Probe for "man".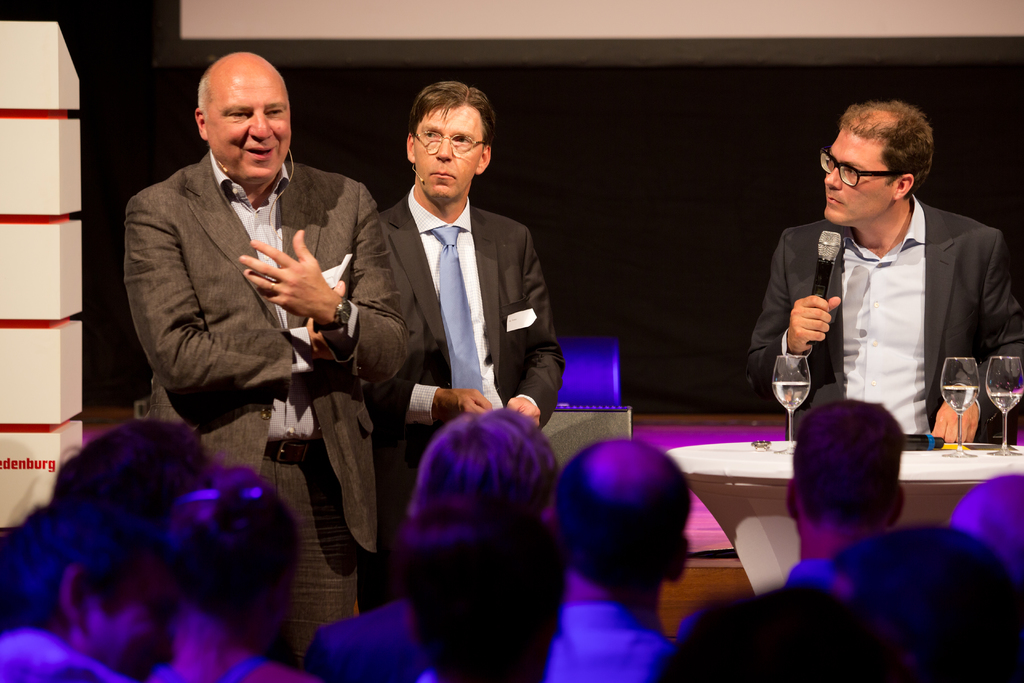
Probe result: region(51, 424, 215, 543).
